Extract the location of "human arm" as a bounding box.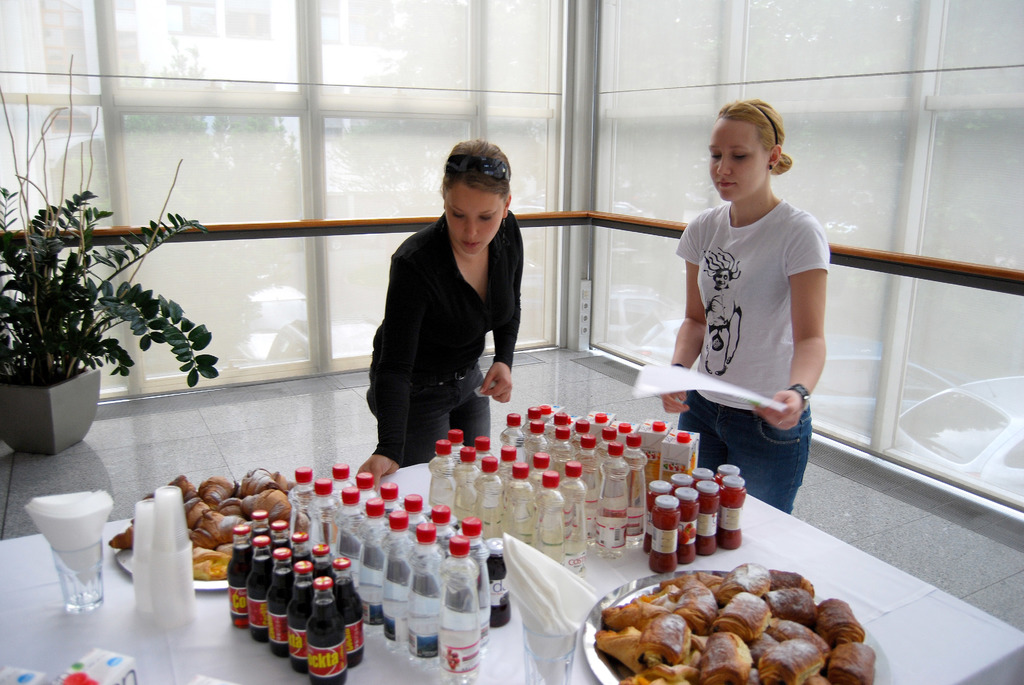
[left=787, top=240, right=836, bottom=396].
